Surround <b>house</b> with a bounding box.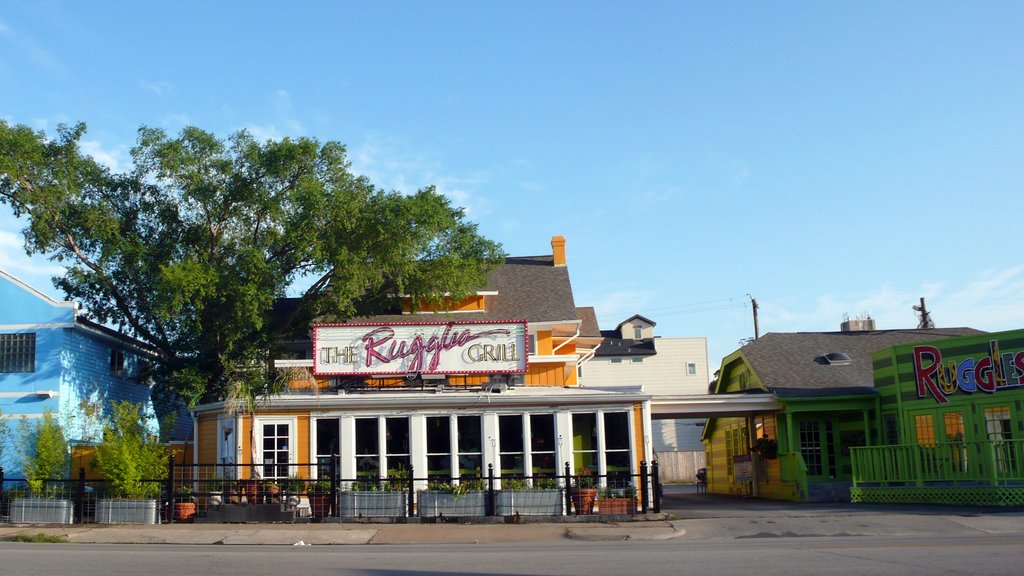
box=[704, 337, 880, 515].
